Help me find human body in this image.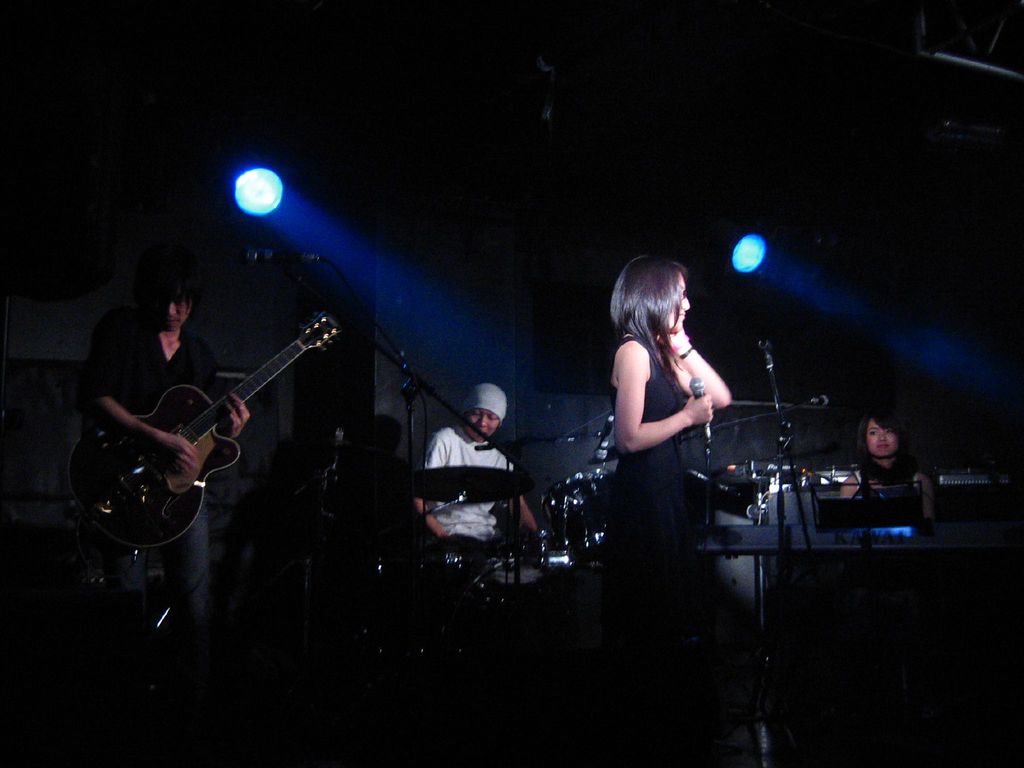
Found it: 838 406 934 503.
